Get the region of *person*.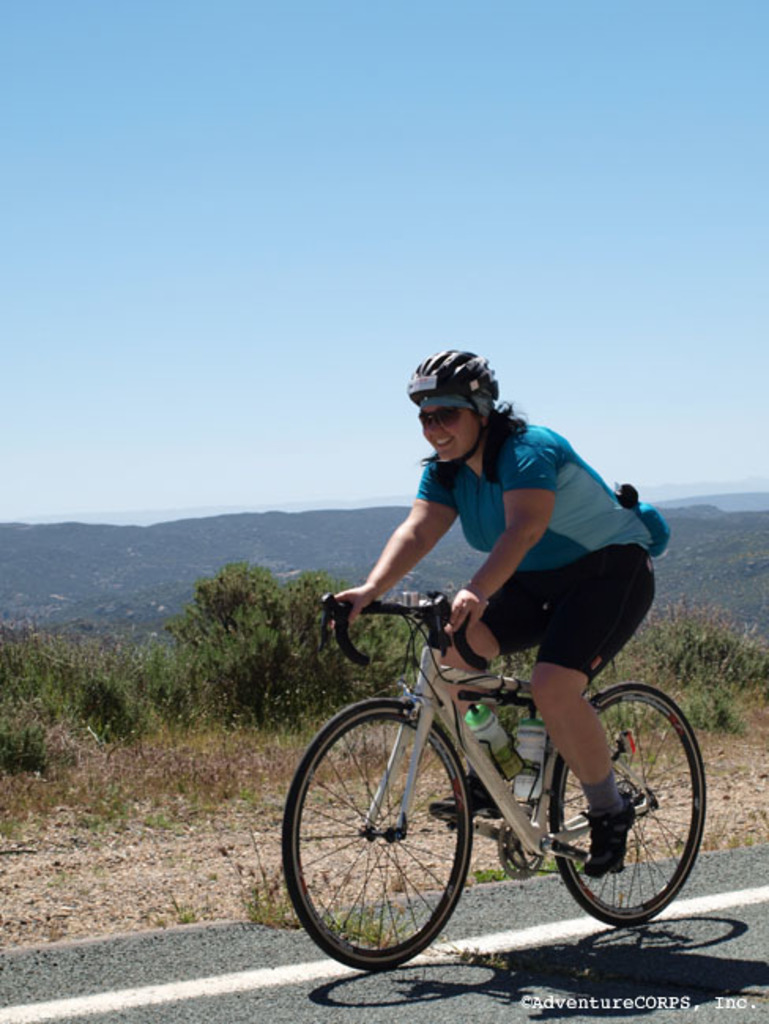
detection(329, 384, 670, 851).
